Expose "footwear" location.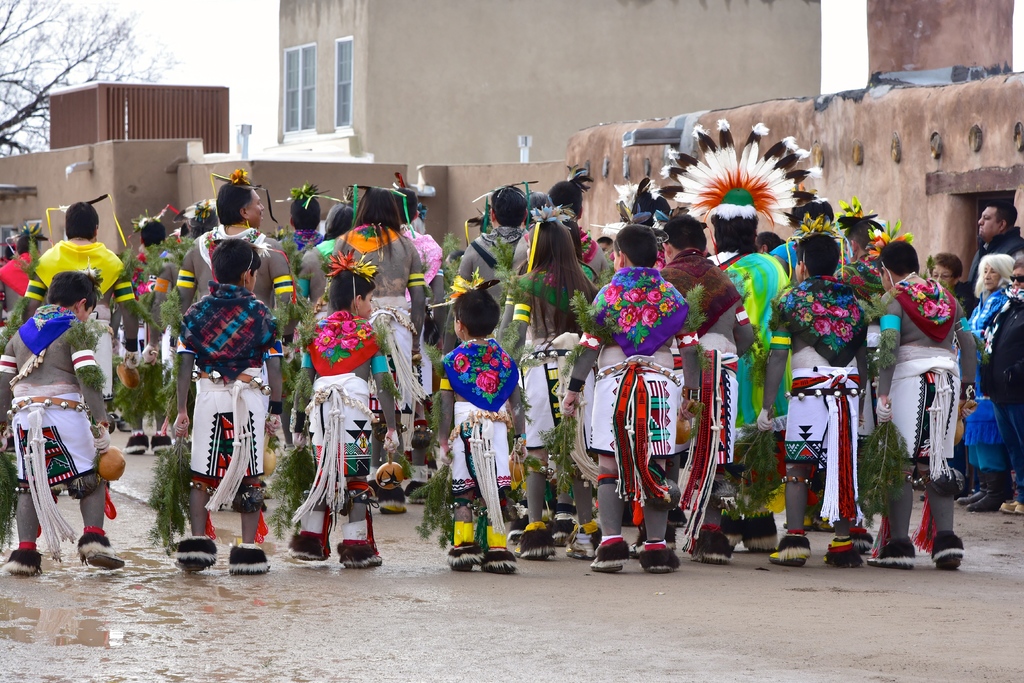
Exposed at region(333, 536, 384, 567).
